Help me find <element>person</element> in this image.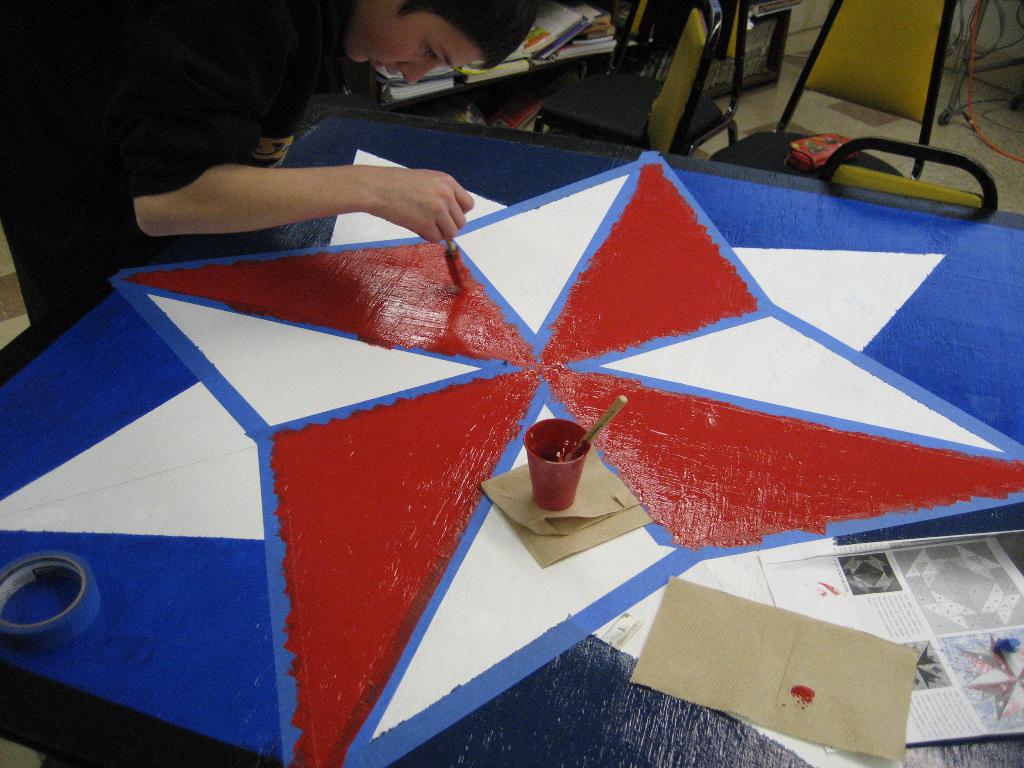
Found it: x1=0, y1=0, x2=536, y2=322.
